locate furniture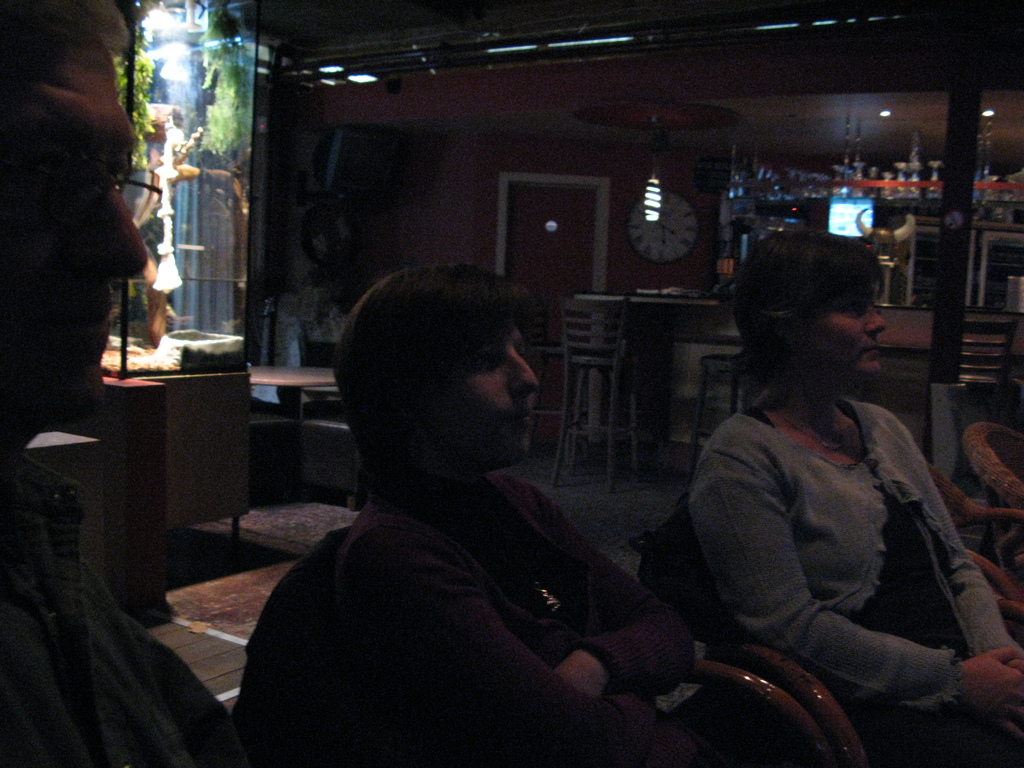
bbox=[227, 524, 842, 767]
